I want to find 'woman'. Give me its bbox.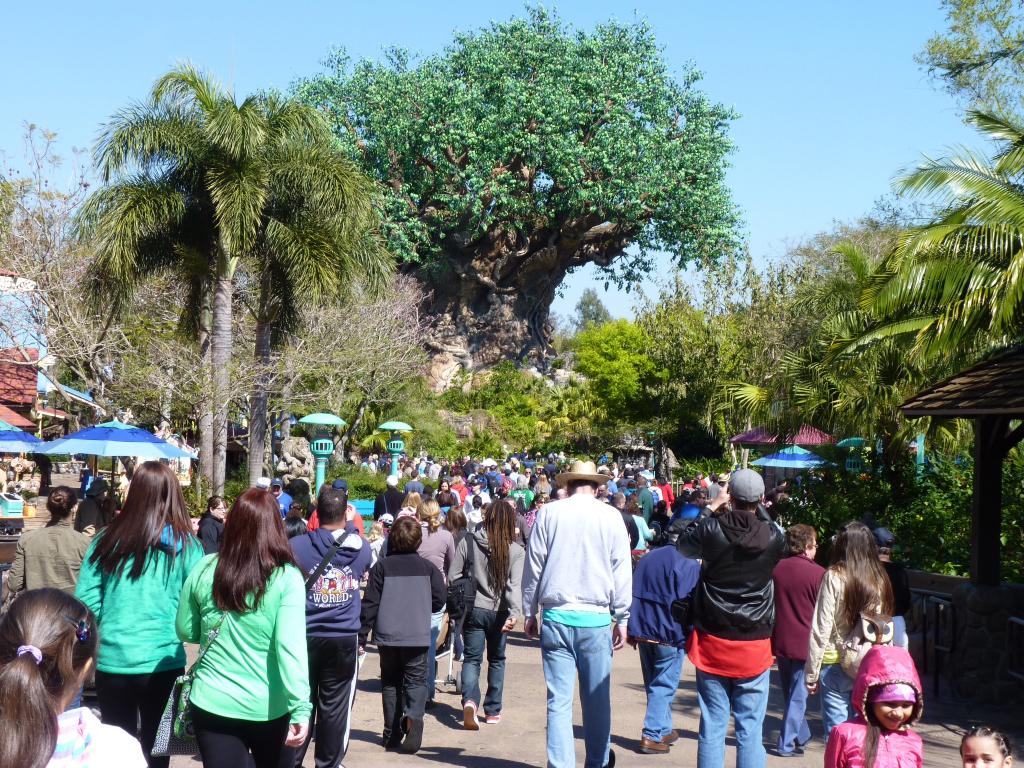
l=771, t=527, r=829, b=753.
